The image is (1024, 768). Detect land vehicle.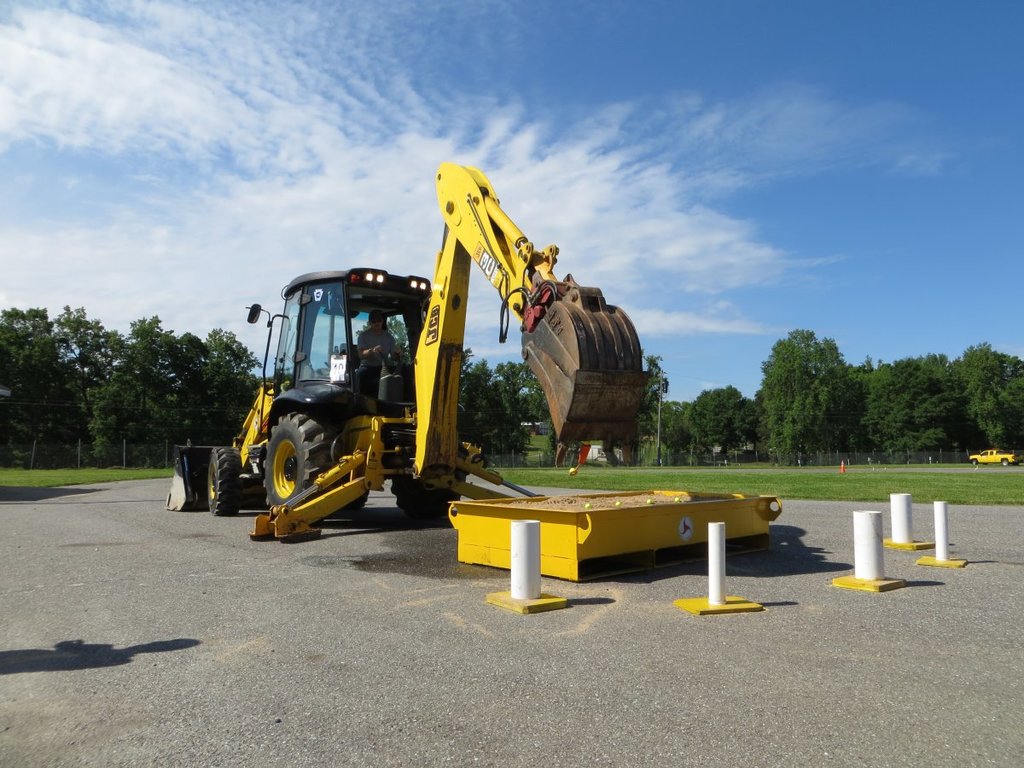
Detection: <box>162,158,647,538</box>.
